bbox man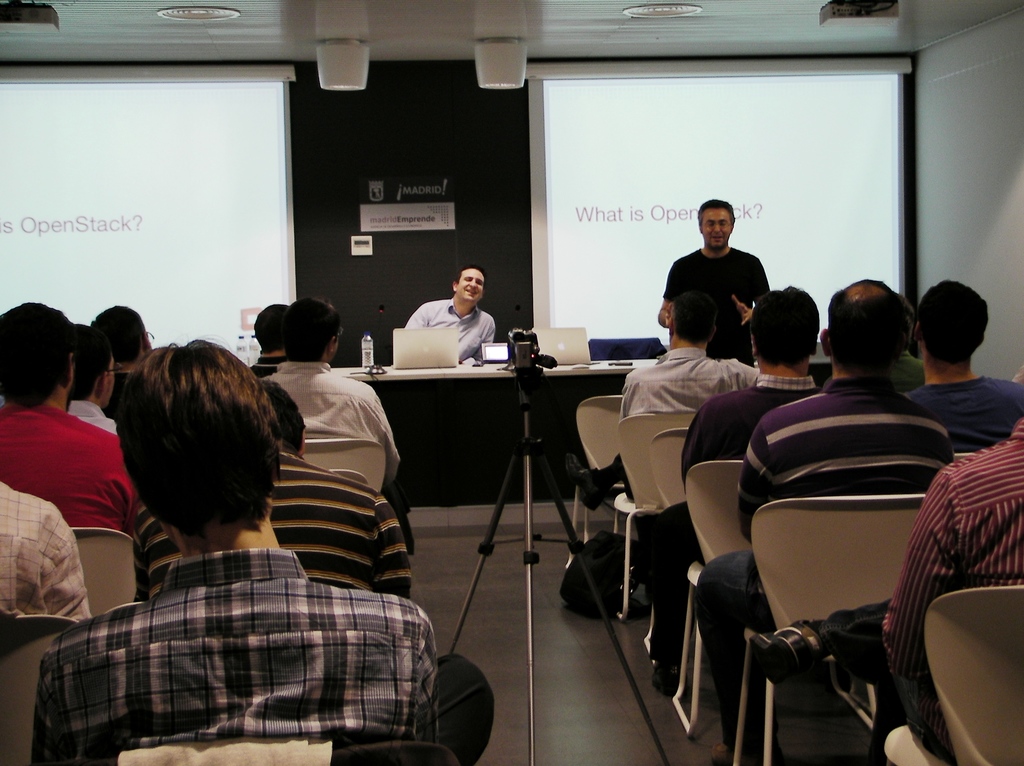
<box>266,292,418,555</box>
